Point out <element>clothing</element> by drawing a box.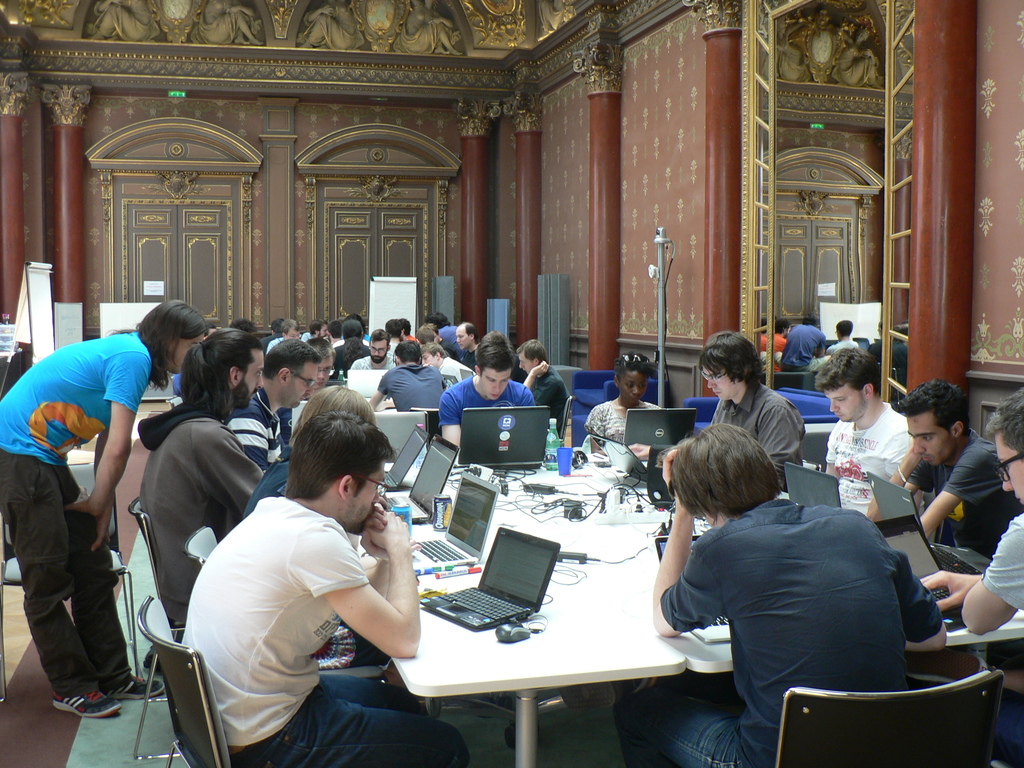
rect(822, 412, 911, 513).
